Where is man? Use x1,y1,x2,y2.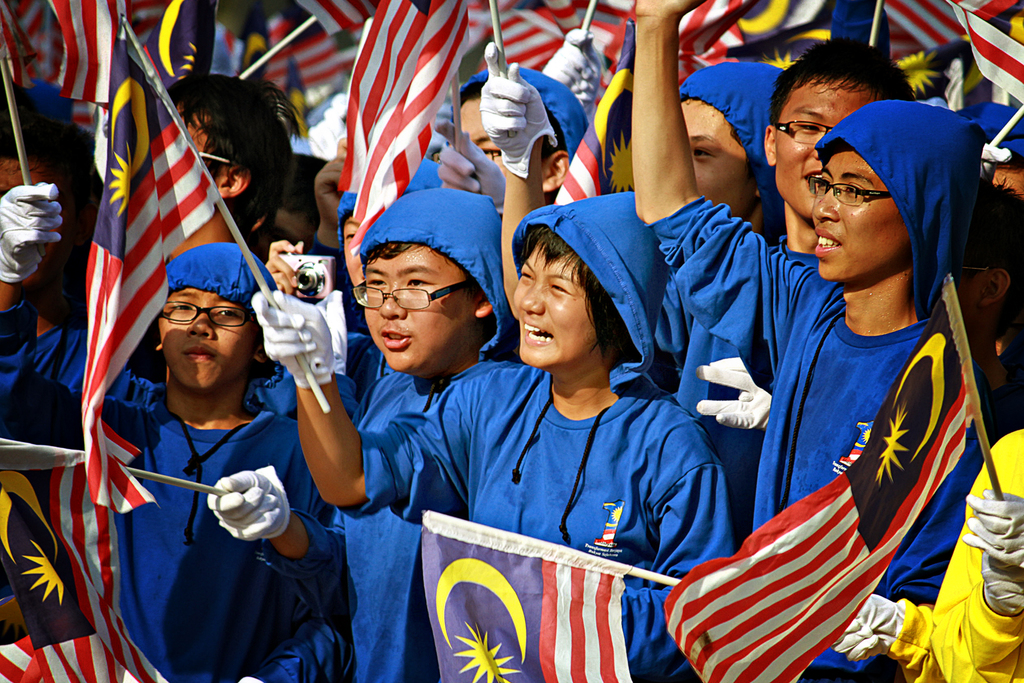
0,67,312,458.
